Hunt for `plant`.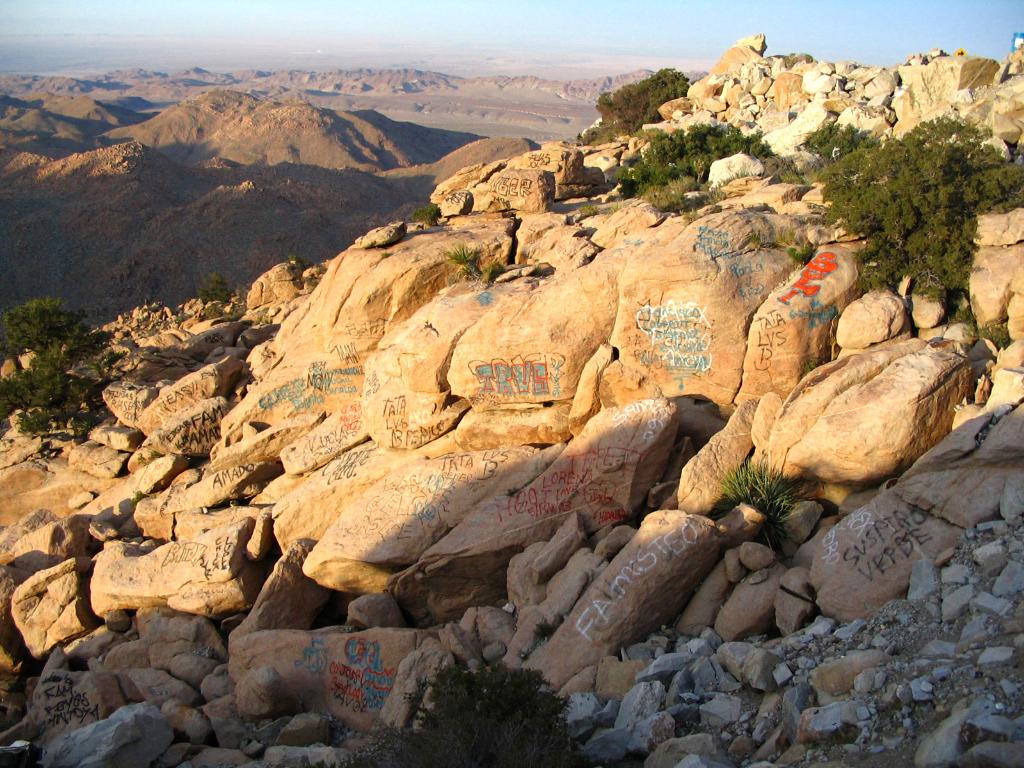
Hunted down at box(442, 238, 509, 278).
